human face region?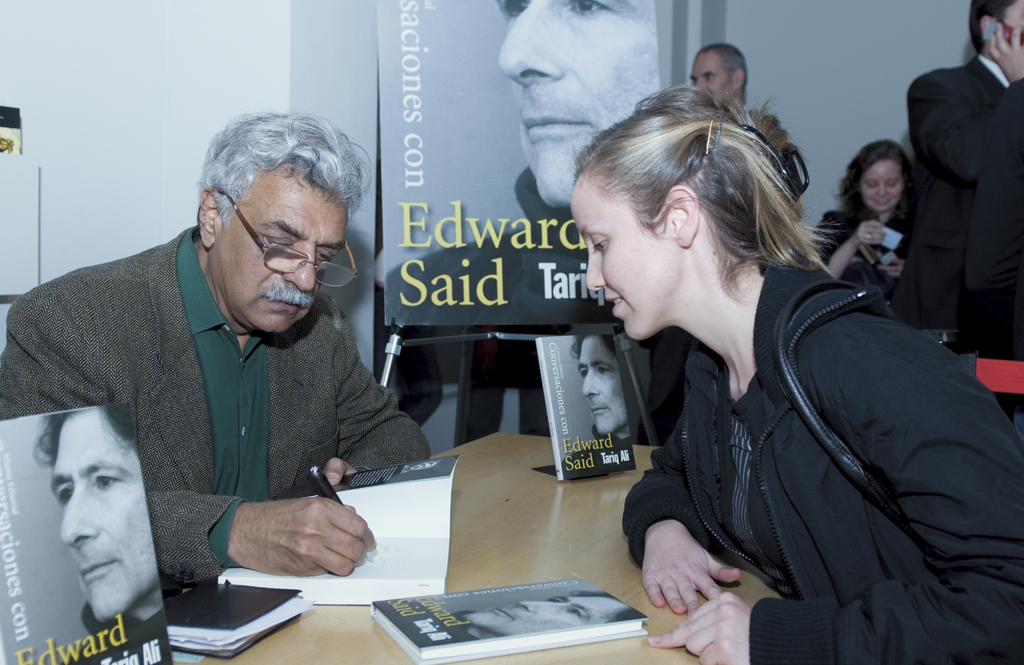
(x1=690, y1=54, x2=729, y2=105)
